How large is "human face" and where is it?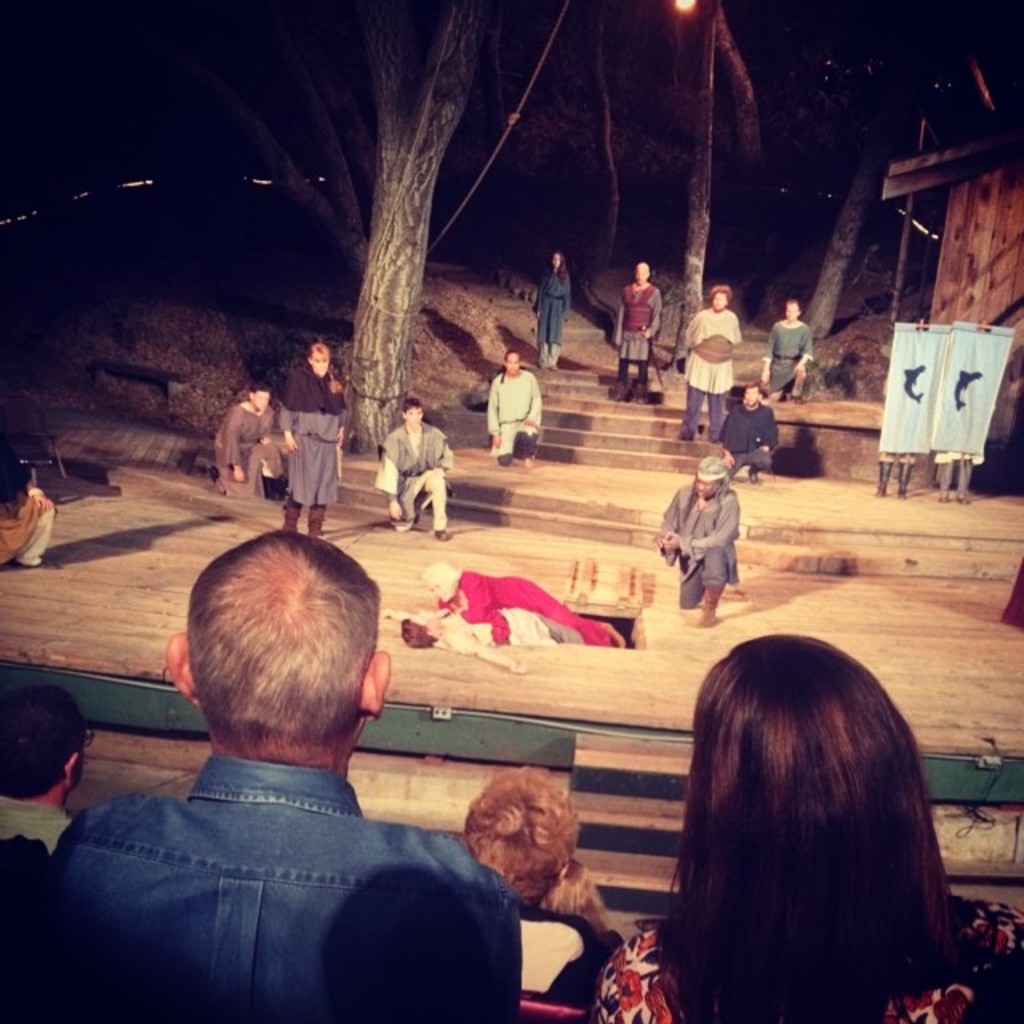
Bounding box: <box>77,726,91,794</box>.
